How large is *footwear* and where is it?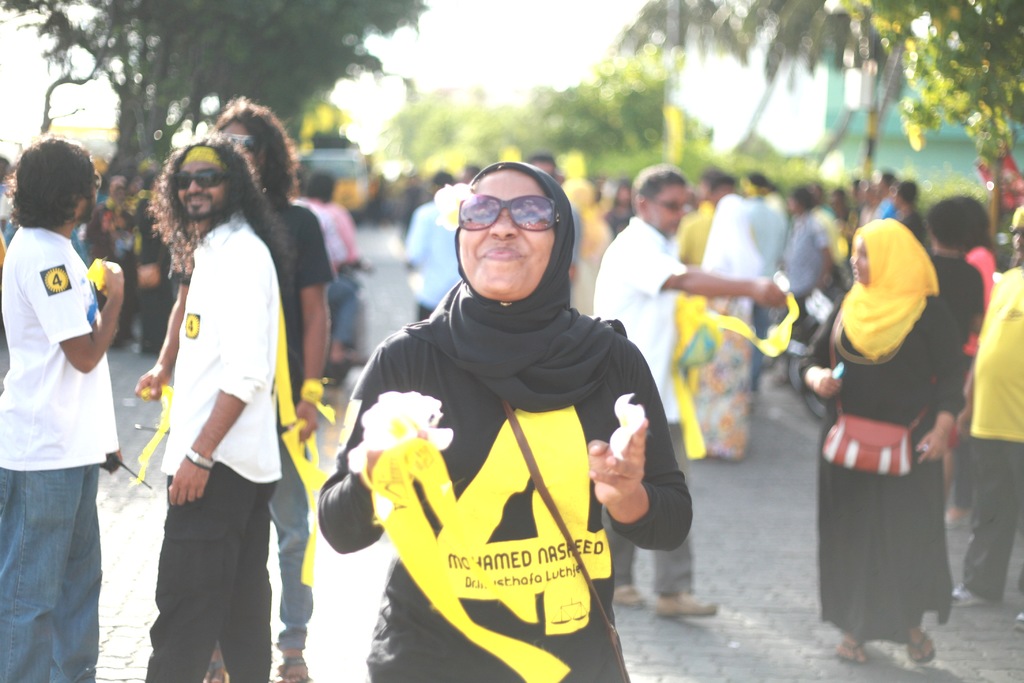
Bounding box: 833, 644, 867, 667.
